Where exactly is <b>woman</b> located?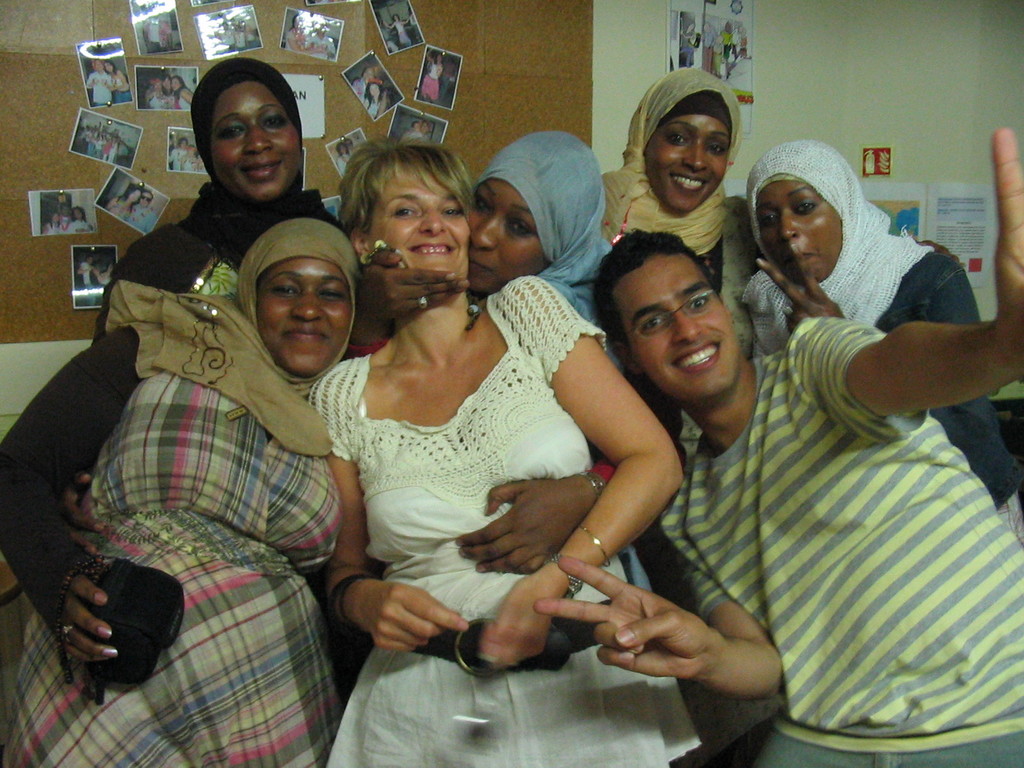
Its bounding box is (104,184,141,220).
